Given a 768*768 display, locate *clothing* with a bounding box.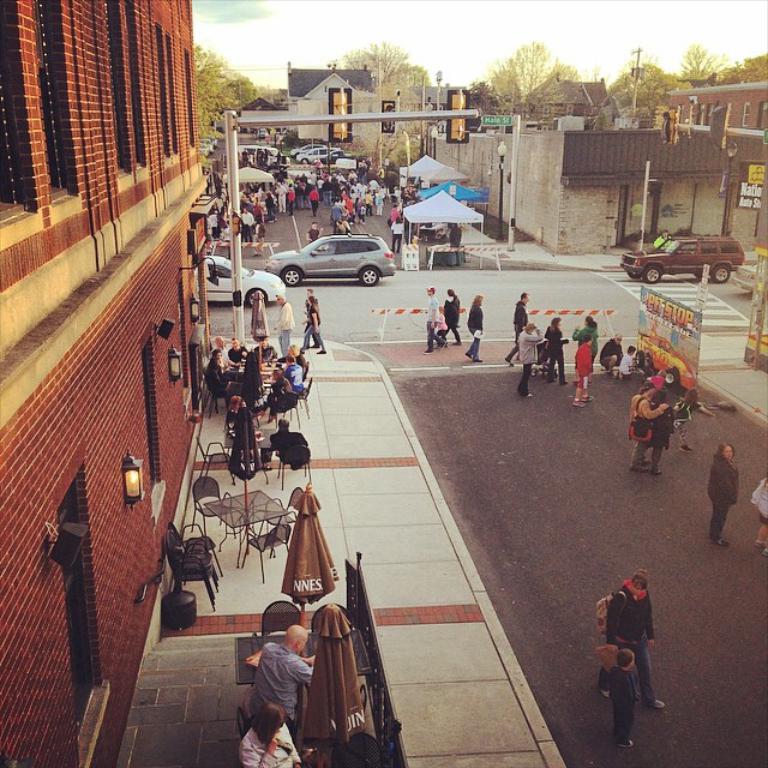
Located: 515, 326, 546, 388.
